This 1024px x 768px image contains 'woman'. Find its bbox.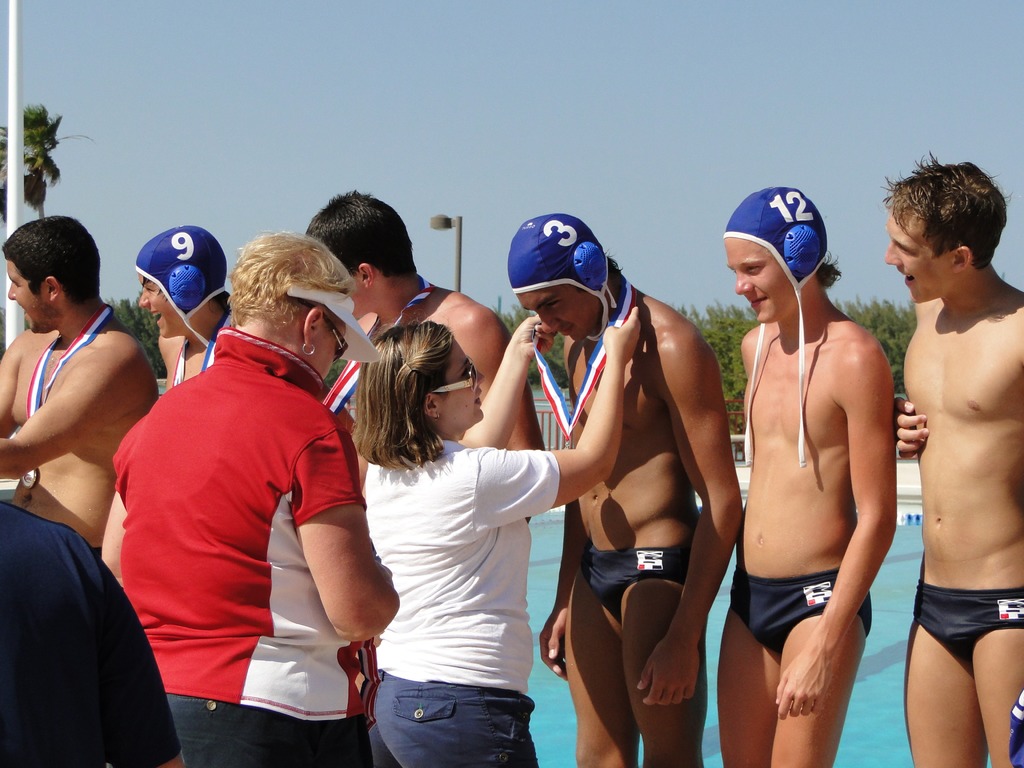
{"left": 97, "top": 228, "right": 404, "bottom": 767}.
